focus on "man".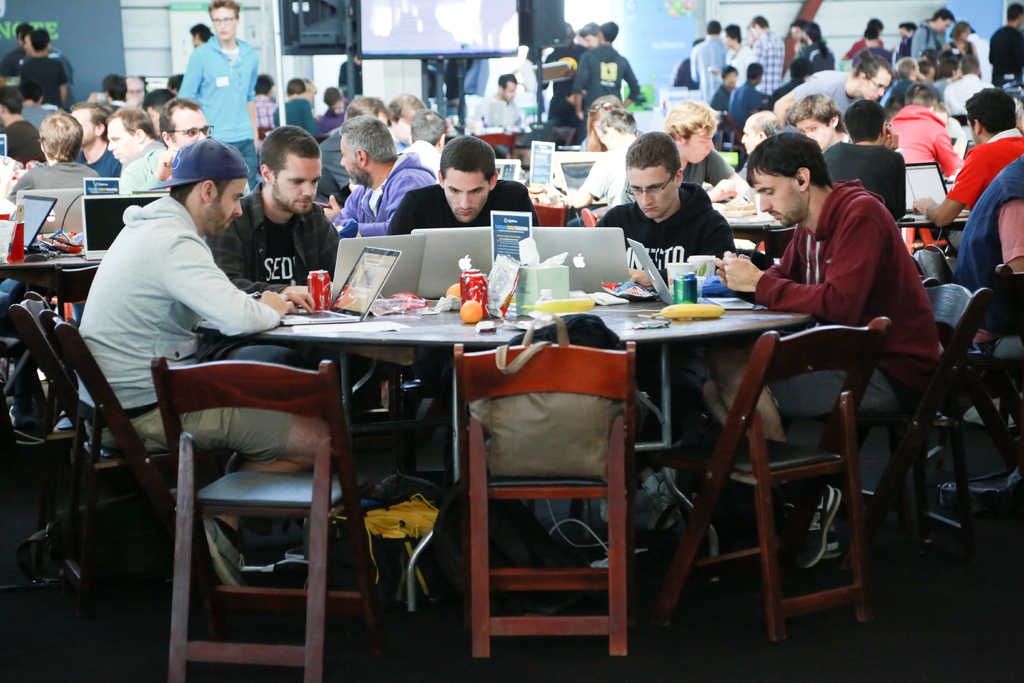
Focused at detection(825, 103, 909, 222).
